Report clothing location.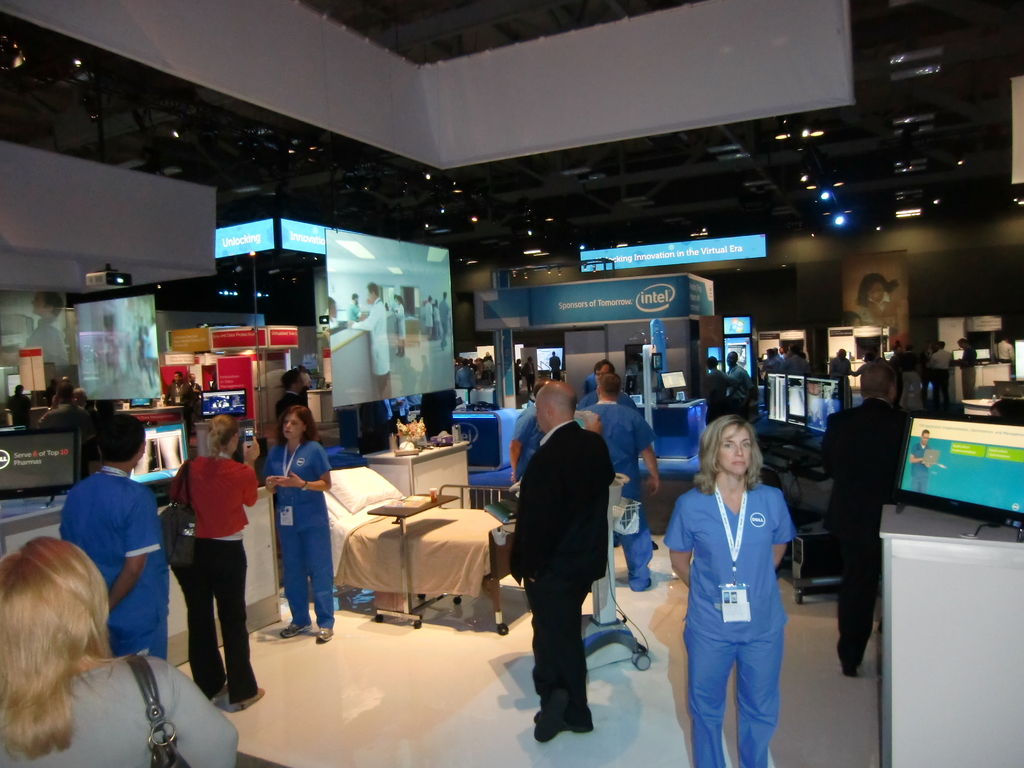
Report: (159,454,275,691).
